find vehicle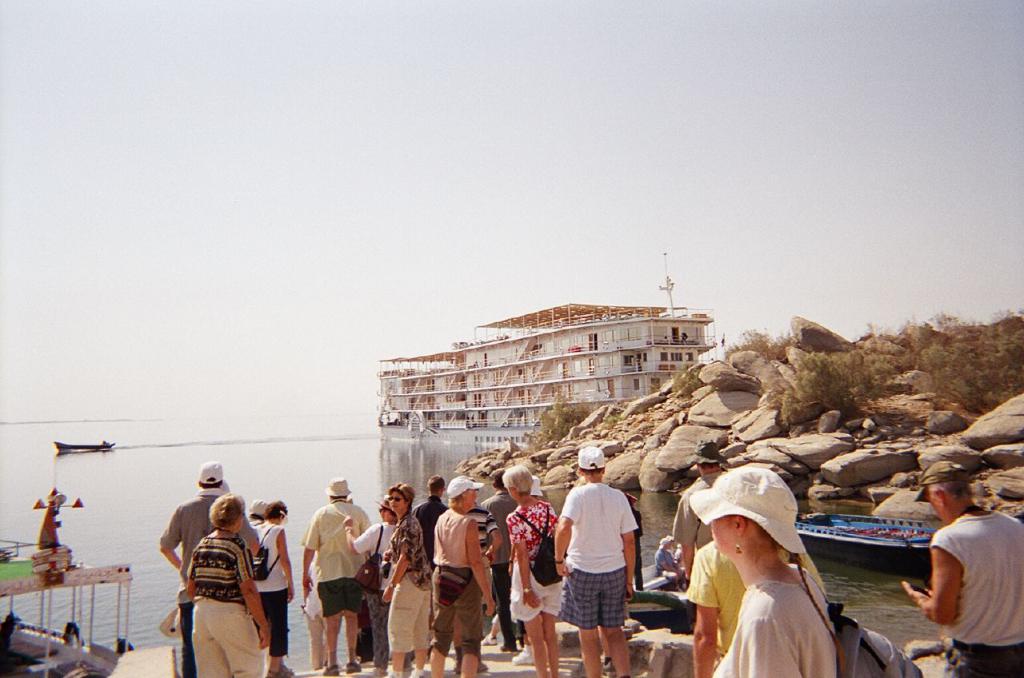
[376,249,727,432]
